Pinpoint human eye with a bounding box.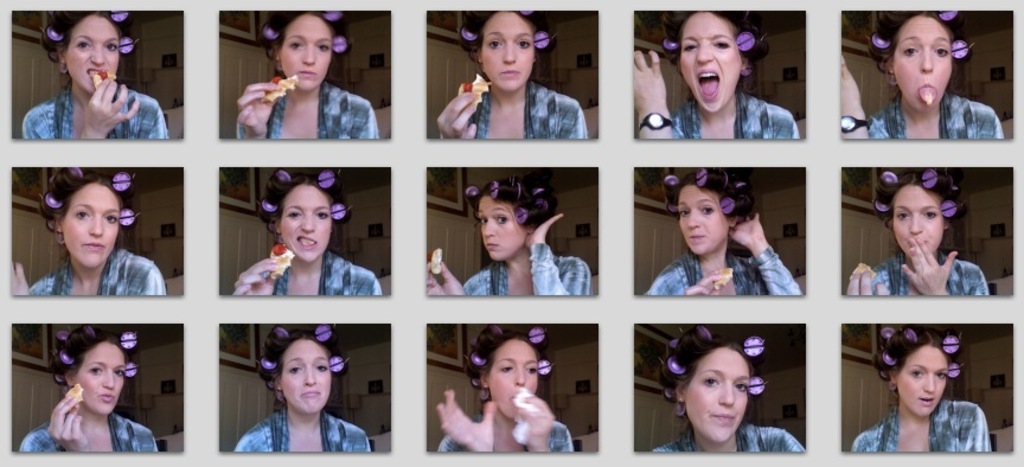
(895,210,909,220).
